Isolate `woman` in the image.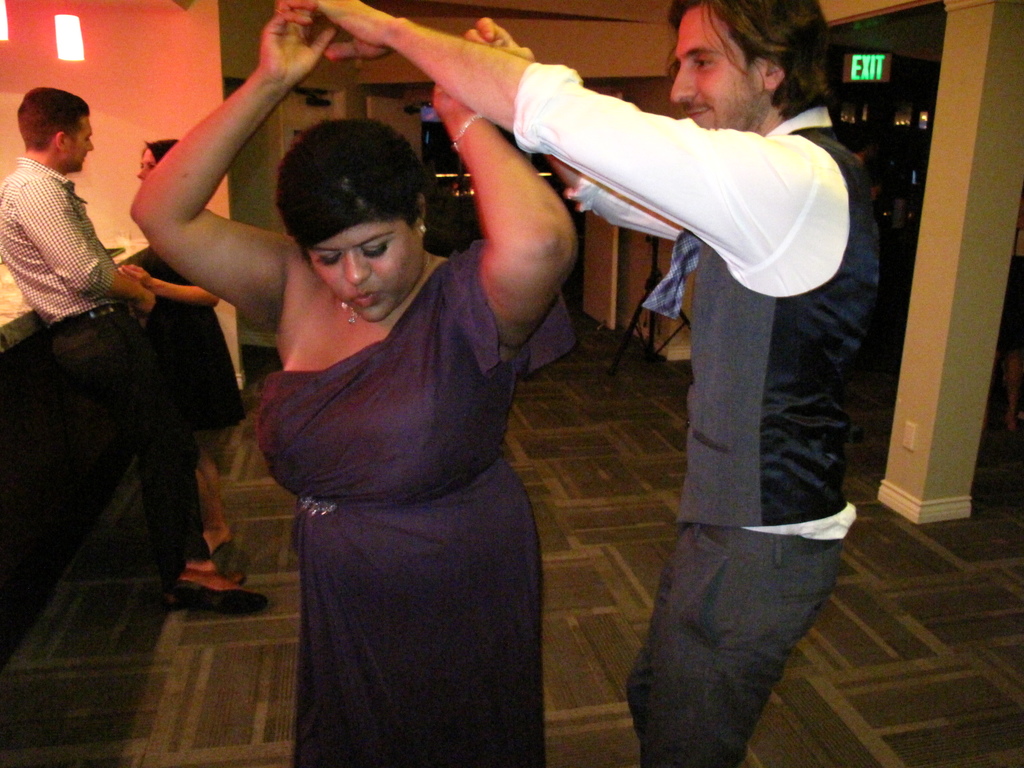
Isolated region: Rect(125, 136, 266, 595).
